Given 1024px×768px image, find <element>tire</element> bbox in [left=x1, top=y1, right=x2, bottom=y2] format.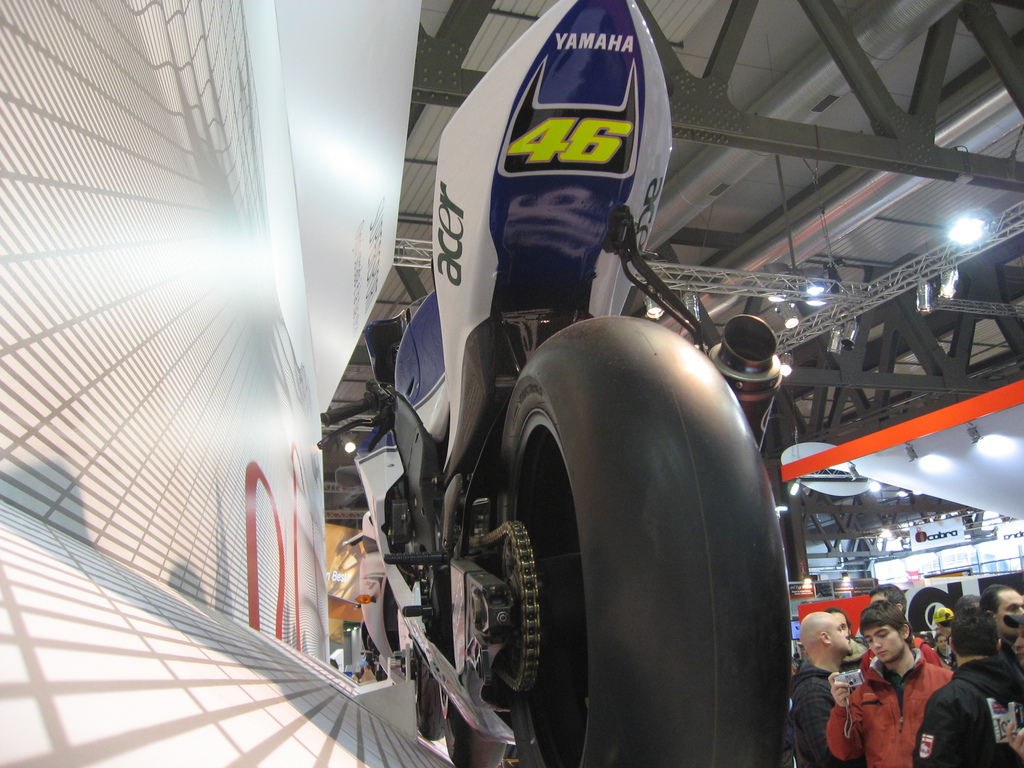
[left=414, top=667, right=446, bottom=741].
